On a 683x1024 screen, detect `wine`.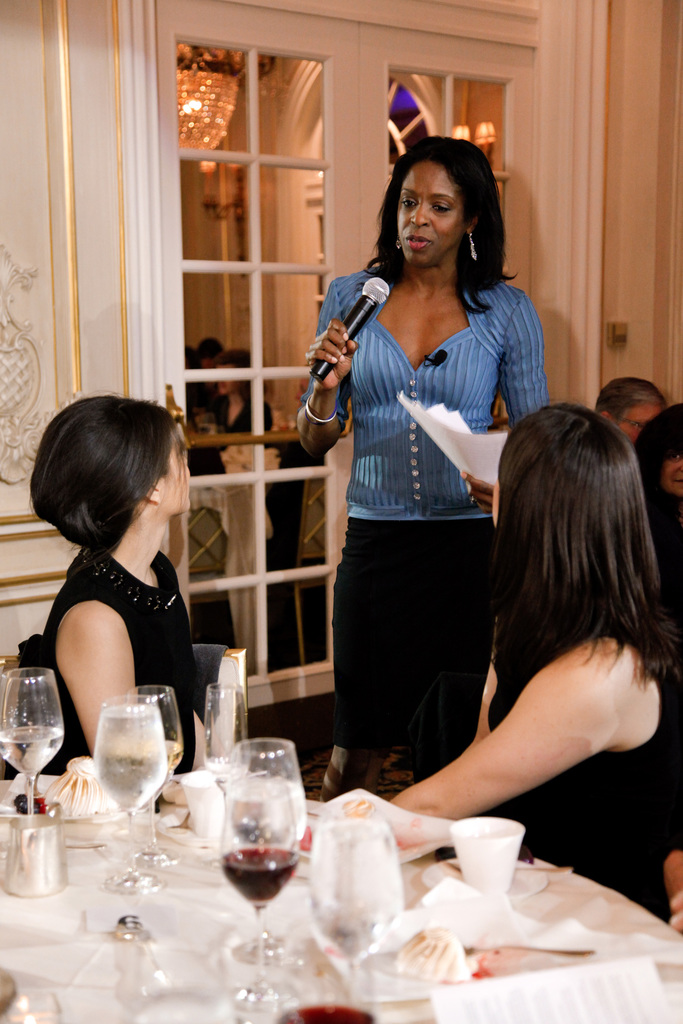
rect(279, 1005, 367, 1023).
